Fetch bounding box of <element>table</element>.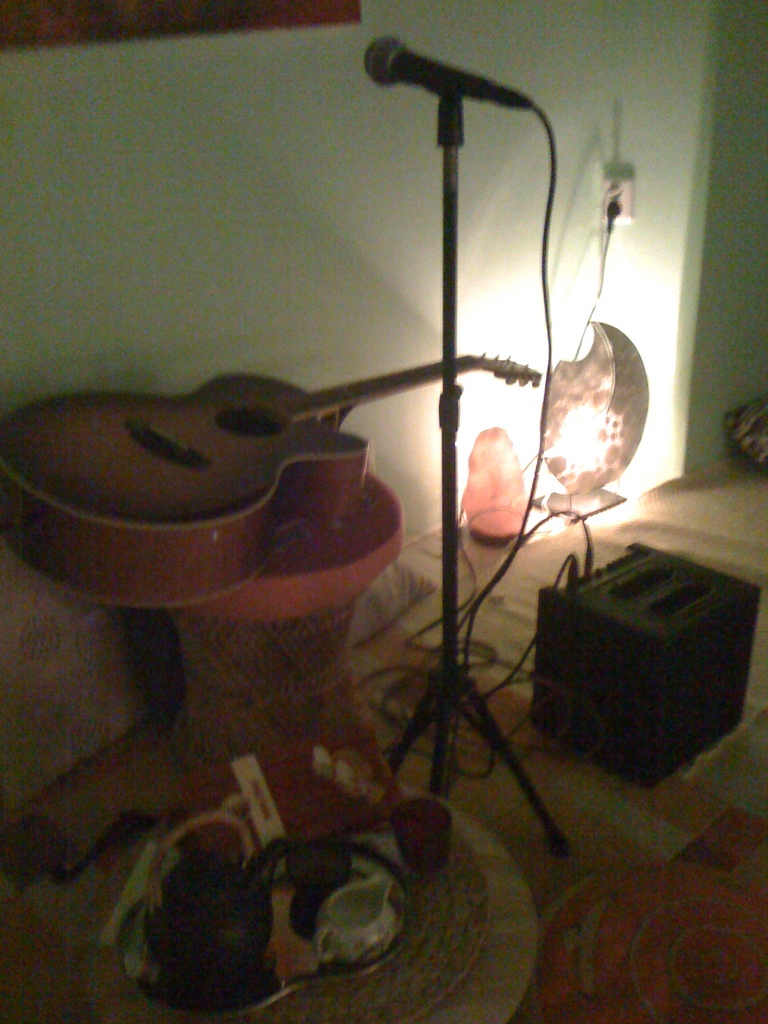
Bbox: select_region(155, 464, 392, 778).
